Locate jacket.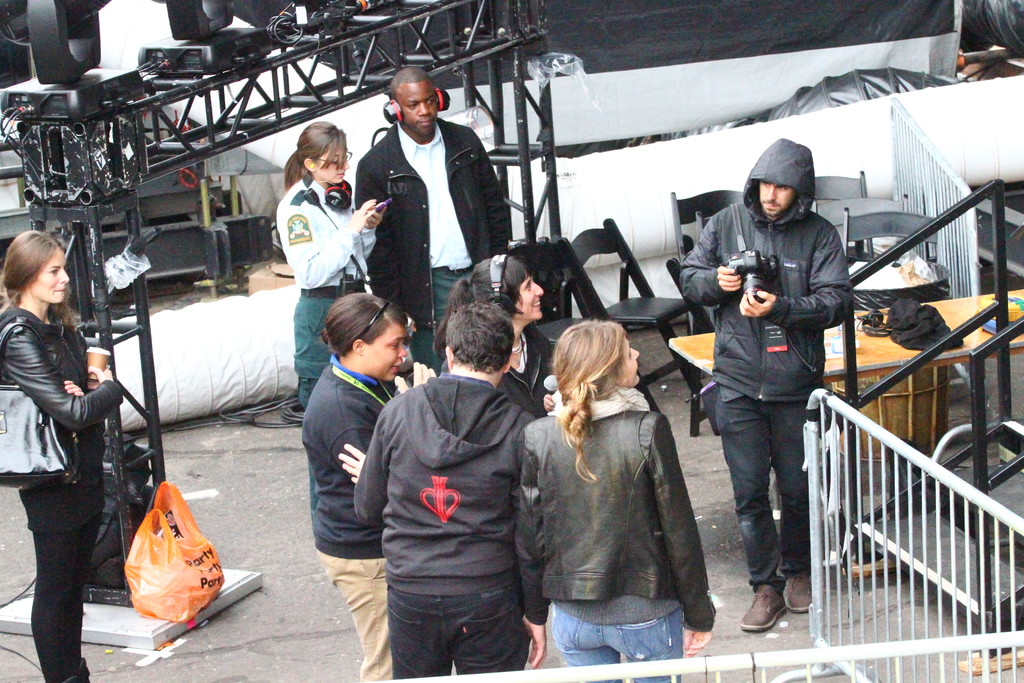
Bounding box: (0, 304, 127, 489).
